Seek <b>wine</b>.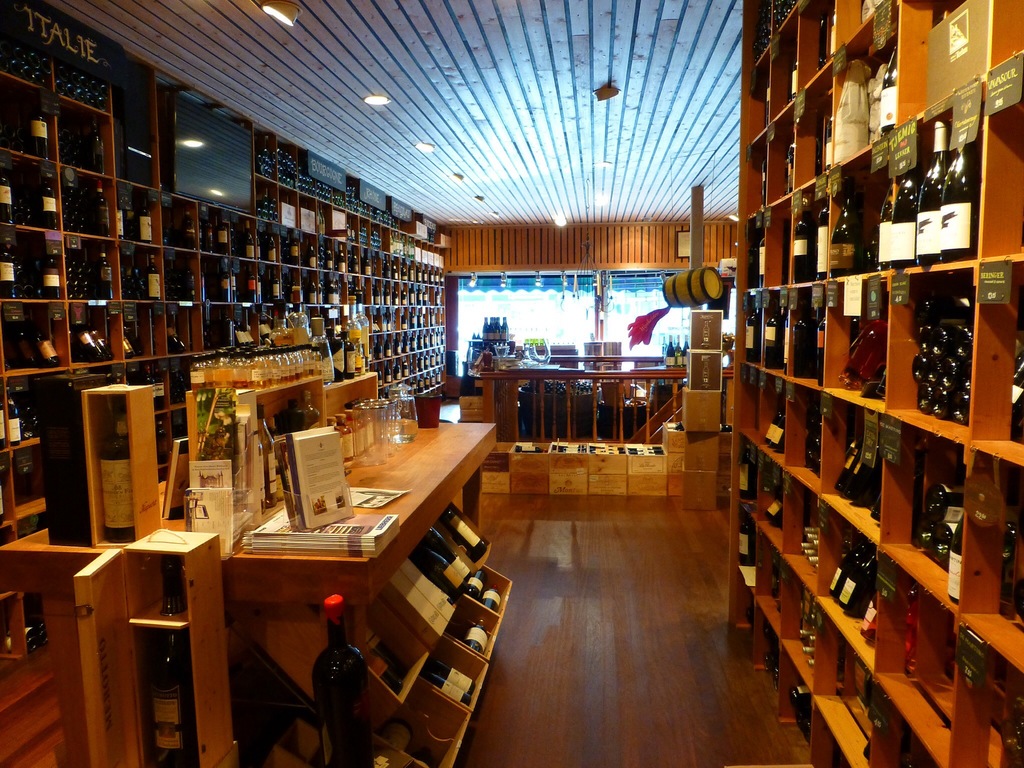
pyautogui.locateOnScreen(415, 670, 470, 705).
